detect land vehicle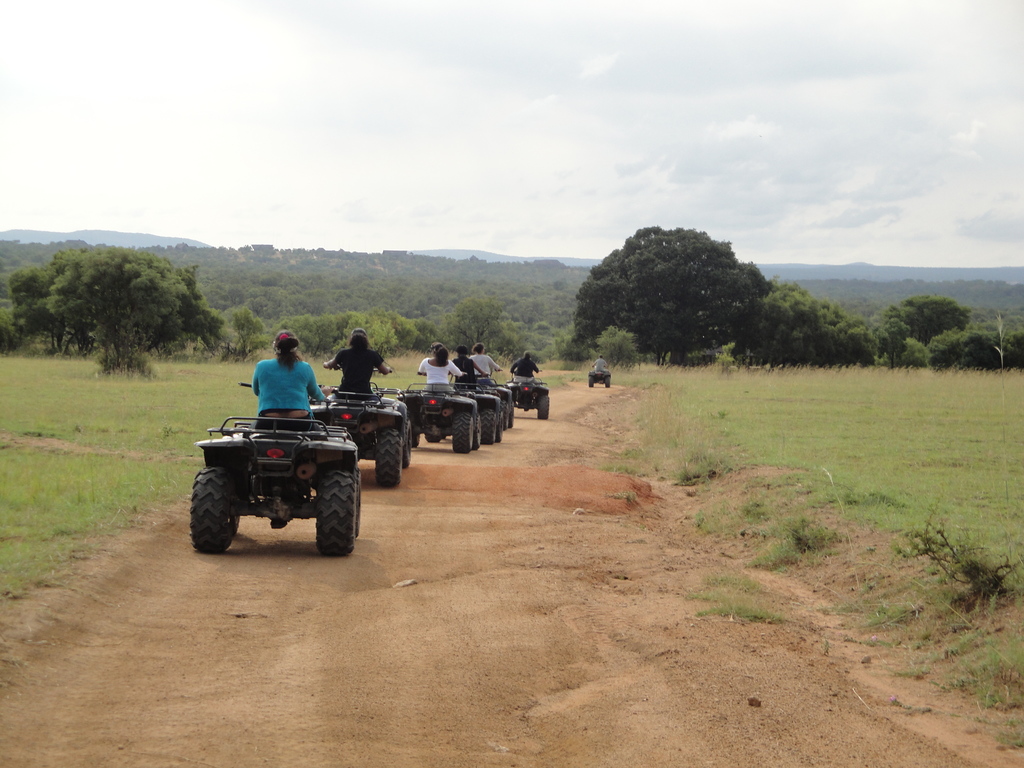
[513, 367, 547, 422]
